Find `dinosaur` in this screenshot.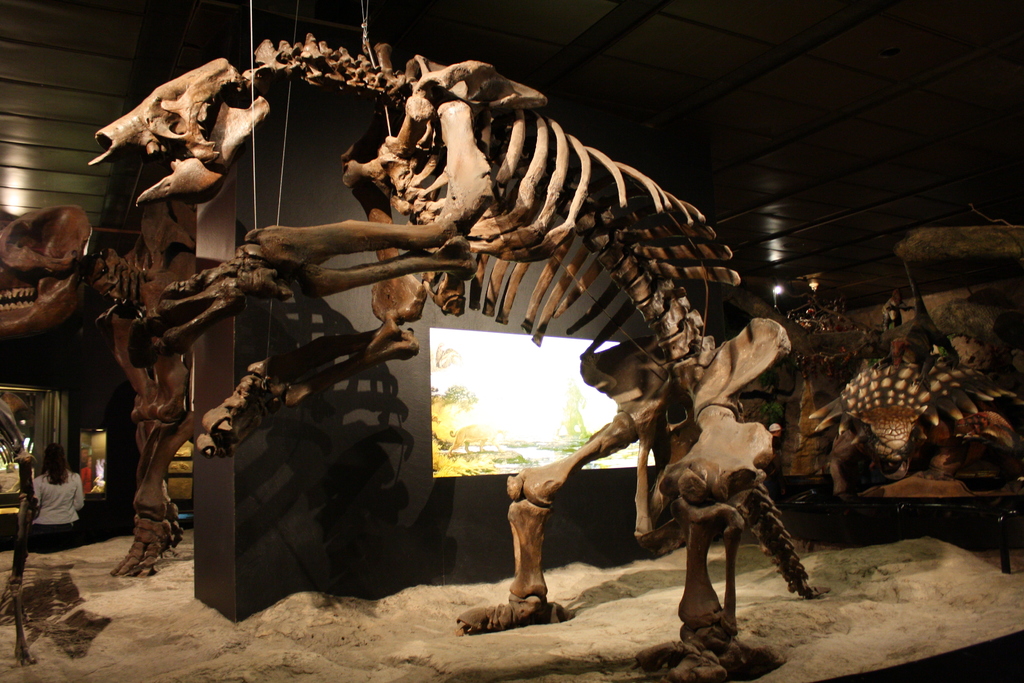
The bounding box for `dinosaur` is select_region(82, 38, 807, 682).
